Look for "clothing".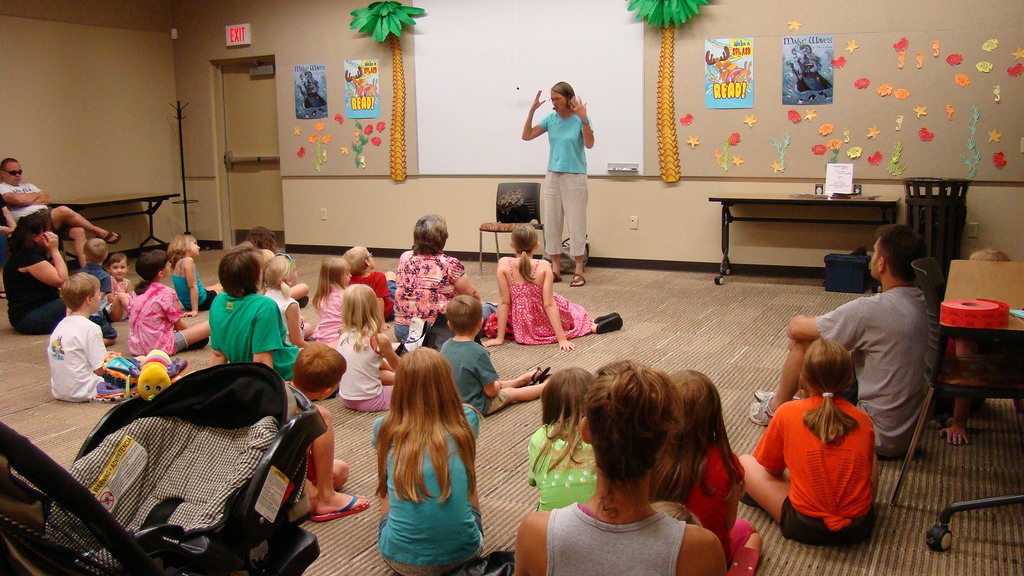
Found: 810:285:939:457.
